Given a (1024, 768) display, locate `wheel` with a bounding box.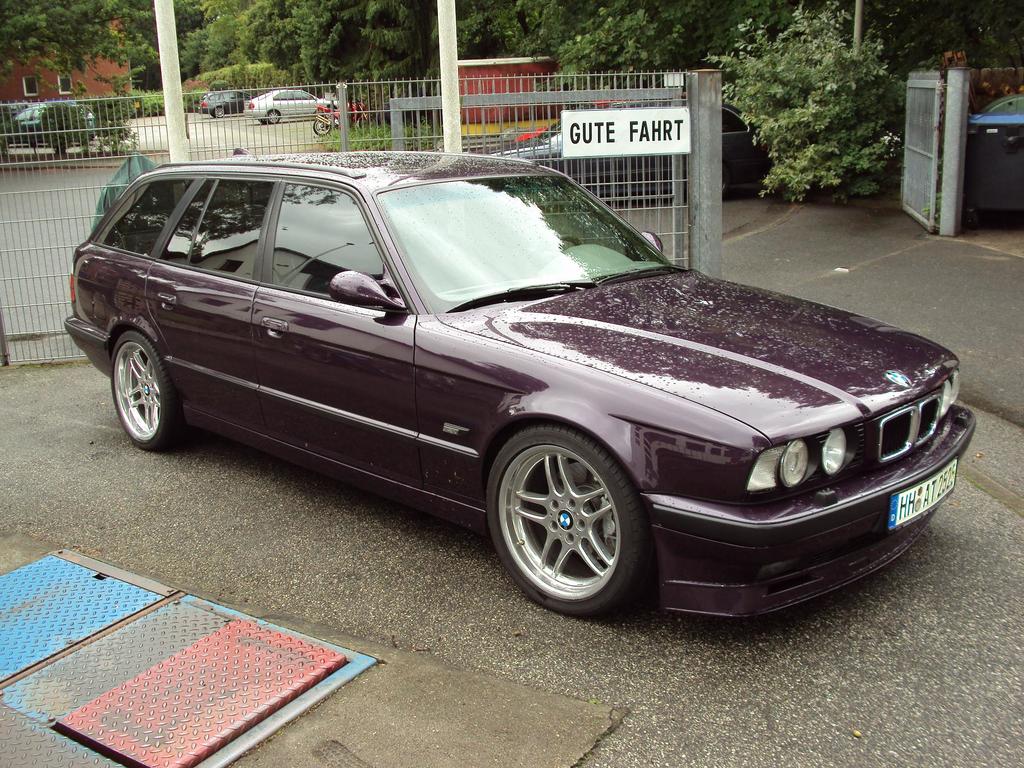
Located: 268:110:278:124.
